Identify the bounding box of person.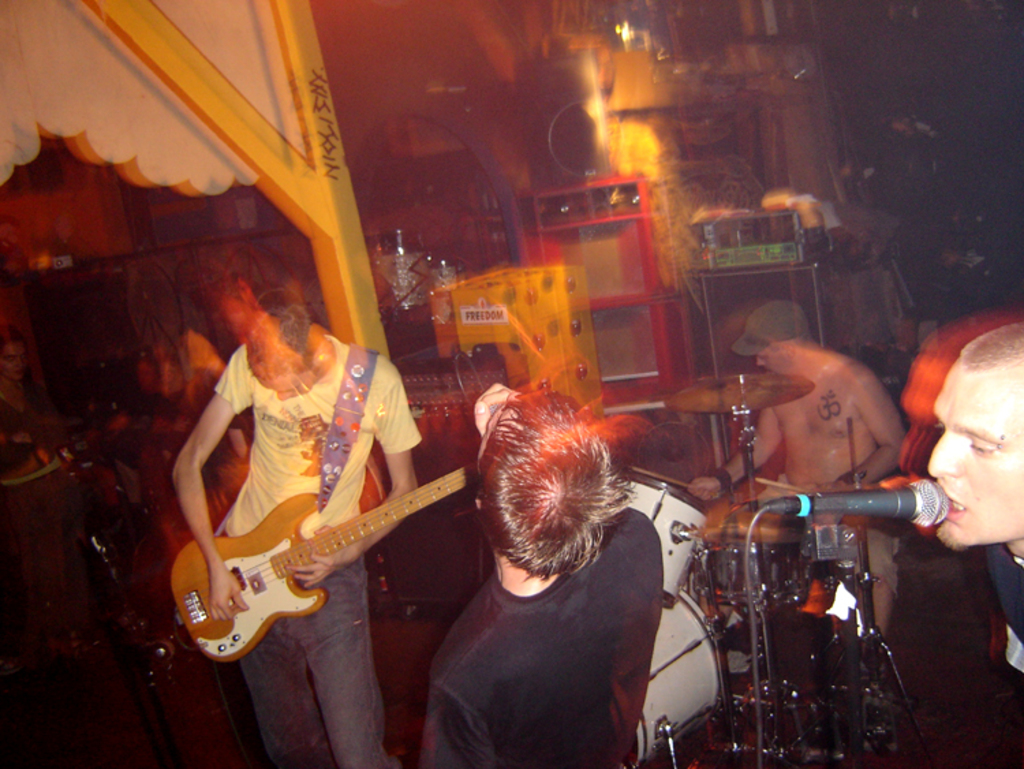
bbox(927, 322, 1023, 716).
